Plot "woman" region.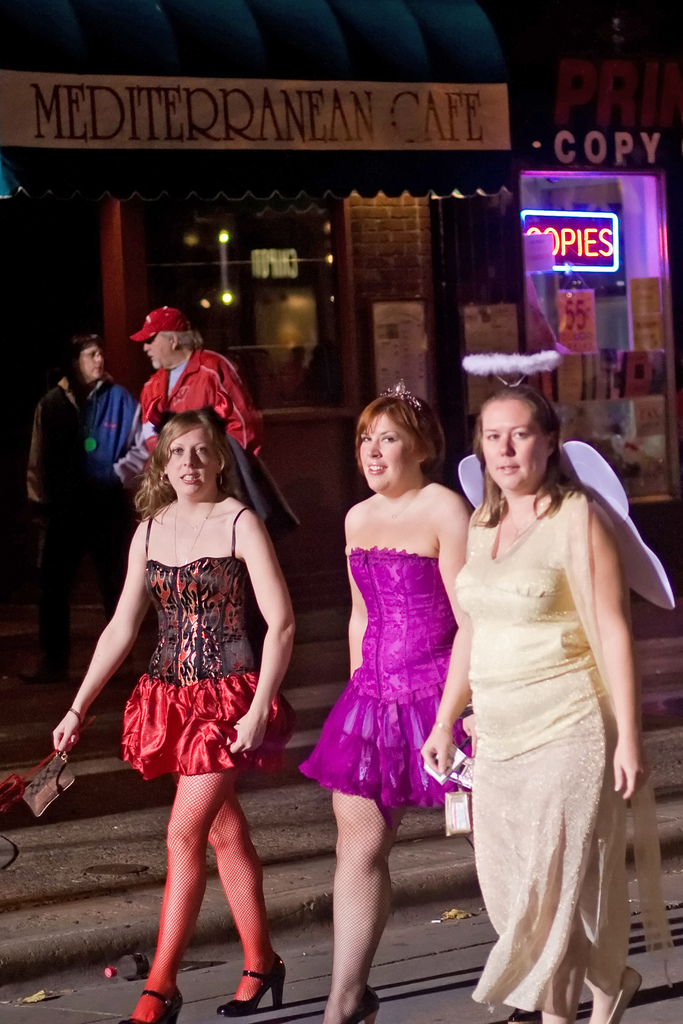
Plotted at locate(38, 406, 300, 1023).
